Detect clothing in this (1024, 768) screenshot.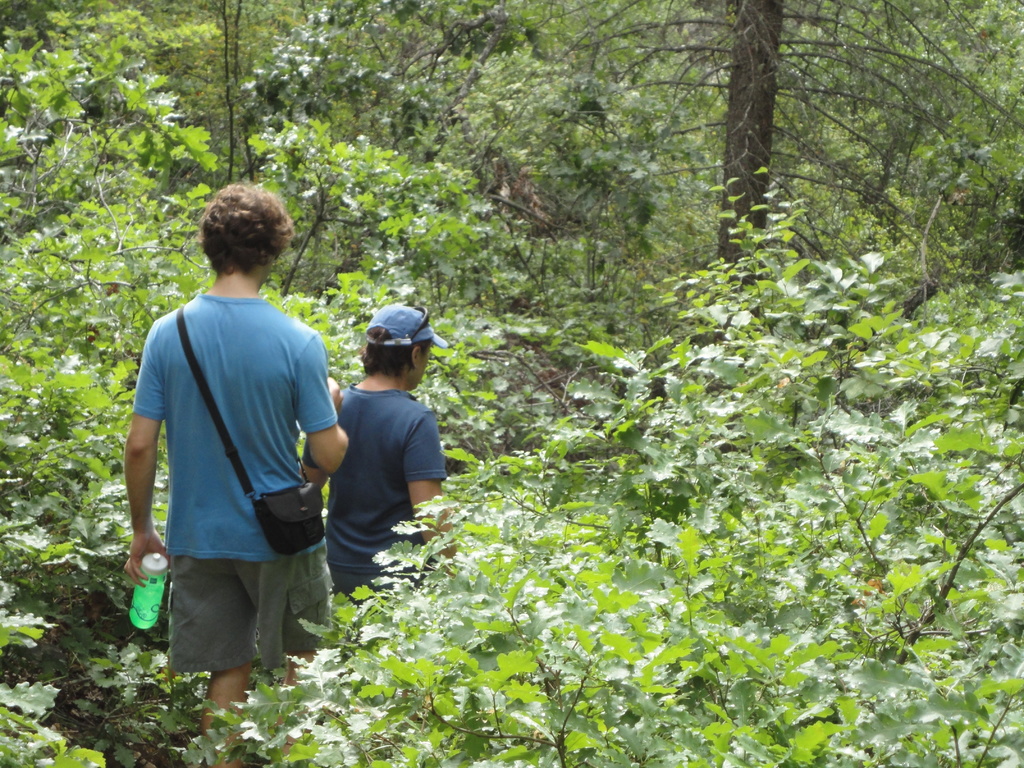
Detection: (x1=301, y1=388, x2=451, y2=618).
